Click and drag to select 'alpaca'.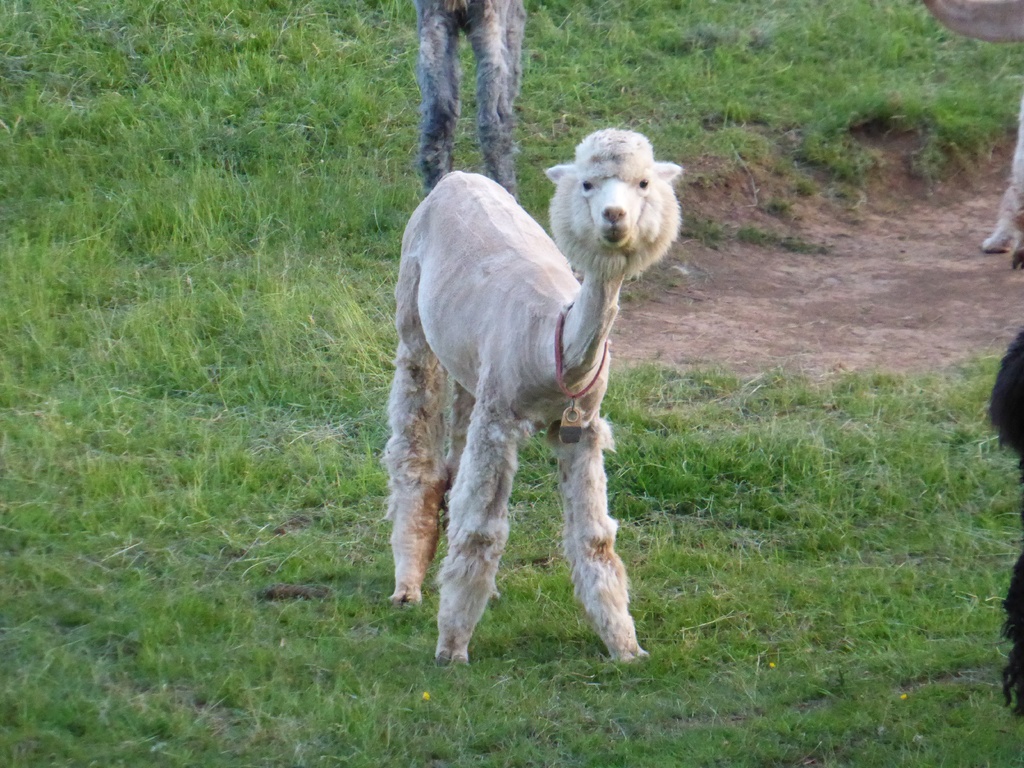
Selection: crop(383, 127, 680, 671).
